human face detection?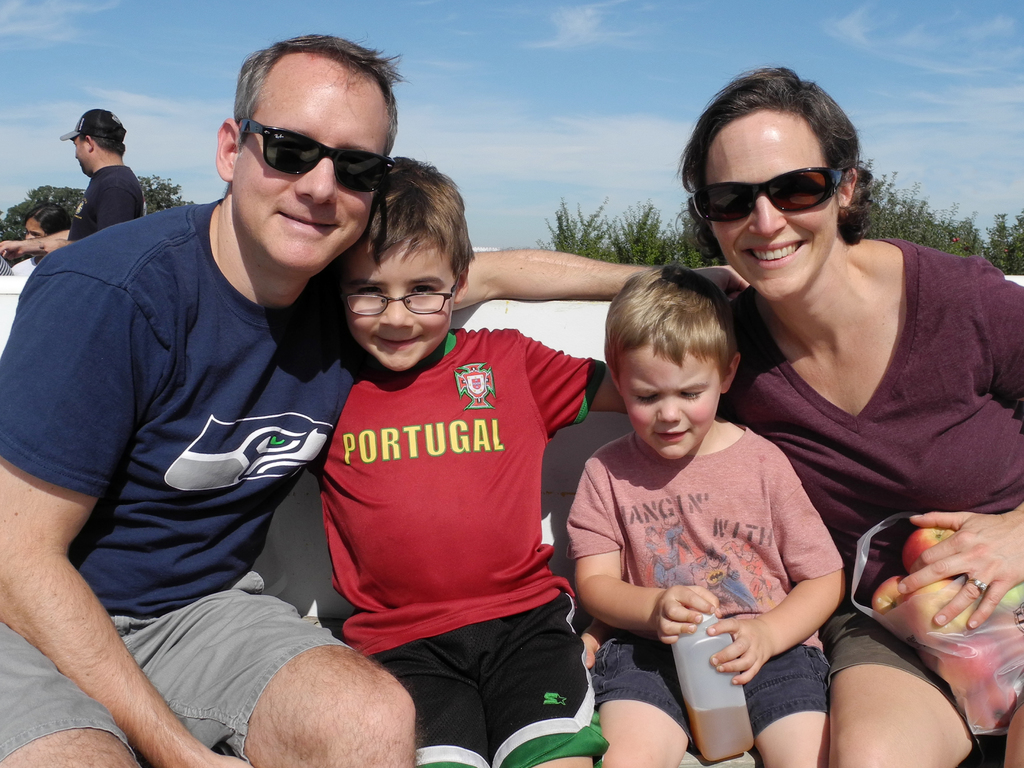
(left=227, top=58, right=410, bottom=277)
